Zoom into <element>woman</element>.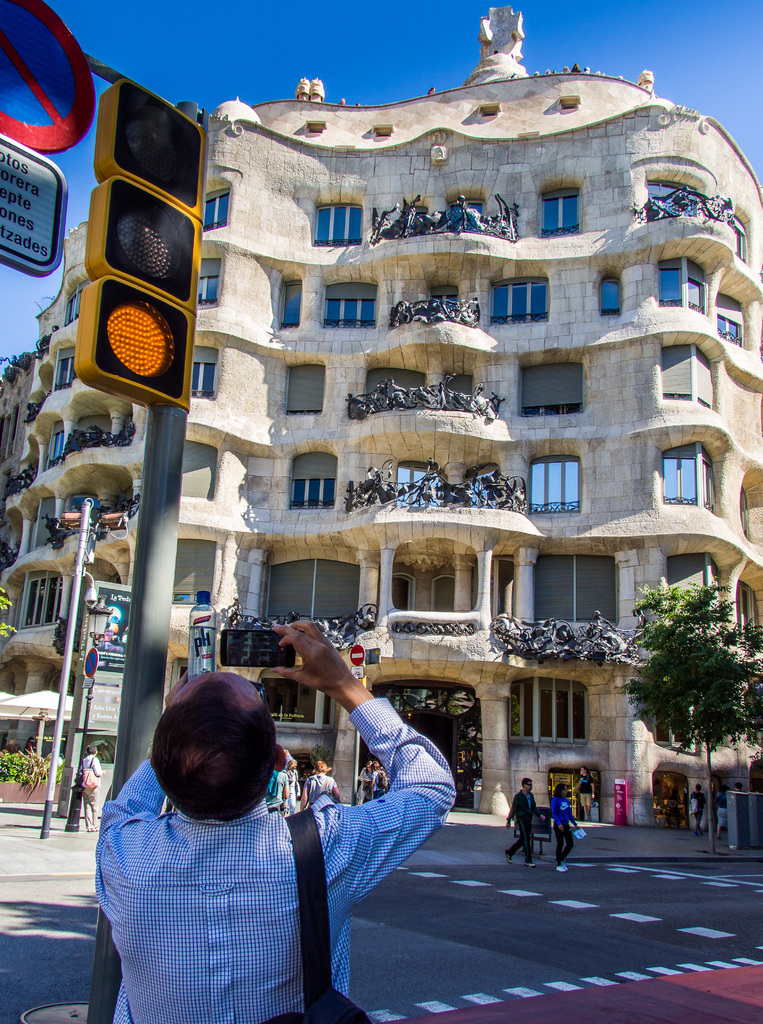
Zoom target: [717, 785, 728, 840].
